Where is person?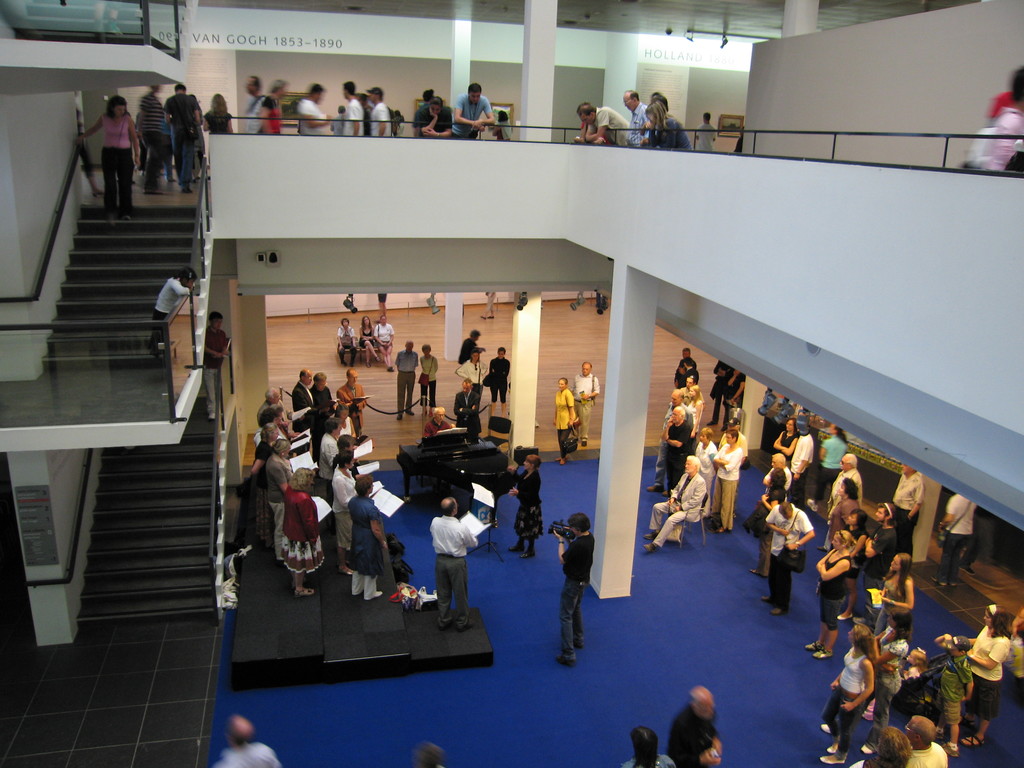
[209, 710, 293, 767].
